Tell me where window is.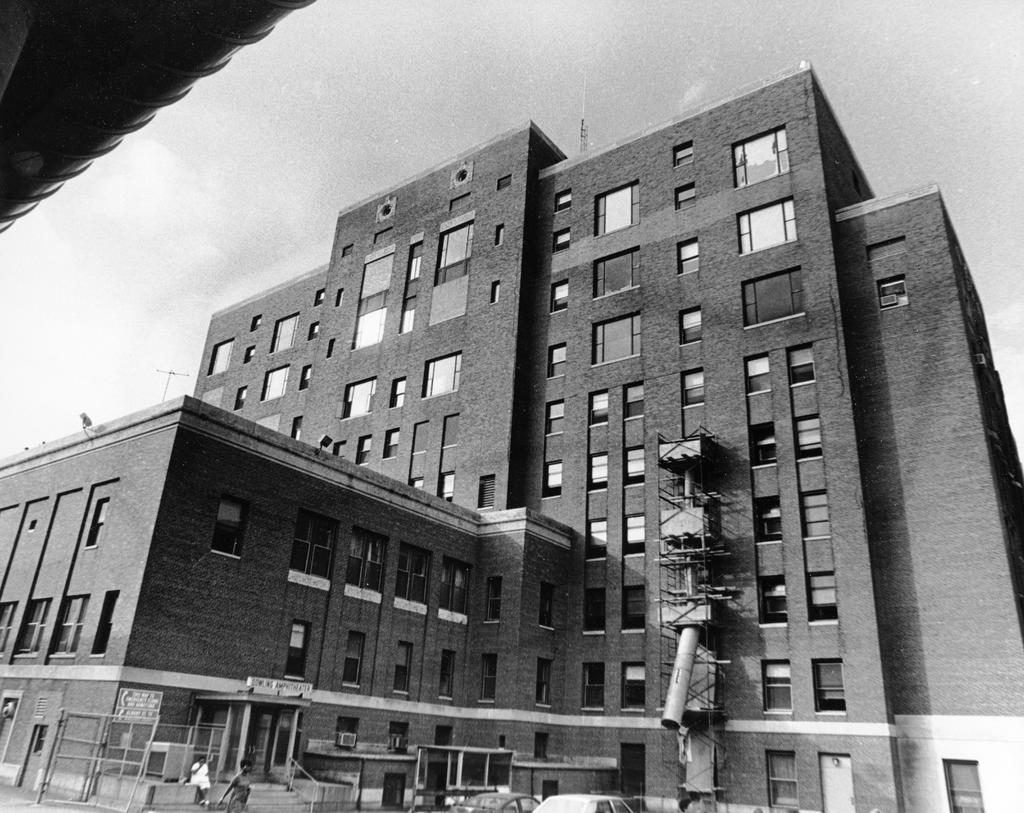
window is at x1=302 y1=362 x2=310 y2=389.
